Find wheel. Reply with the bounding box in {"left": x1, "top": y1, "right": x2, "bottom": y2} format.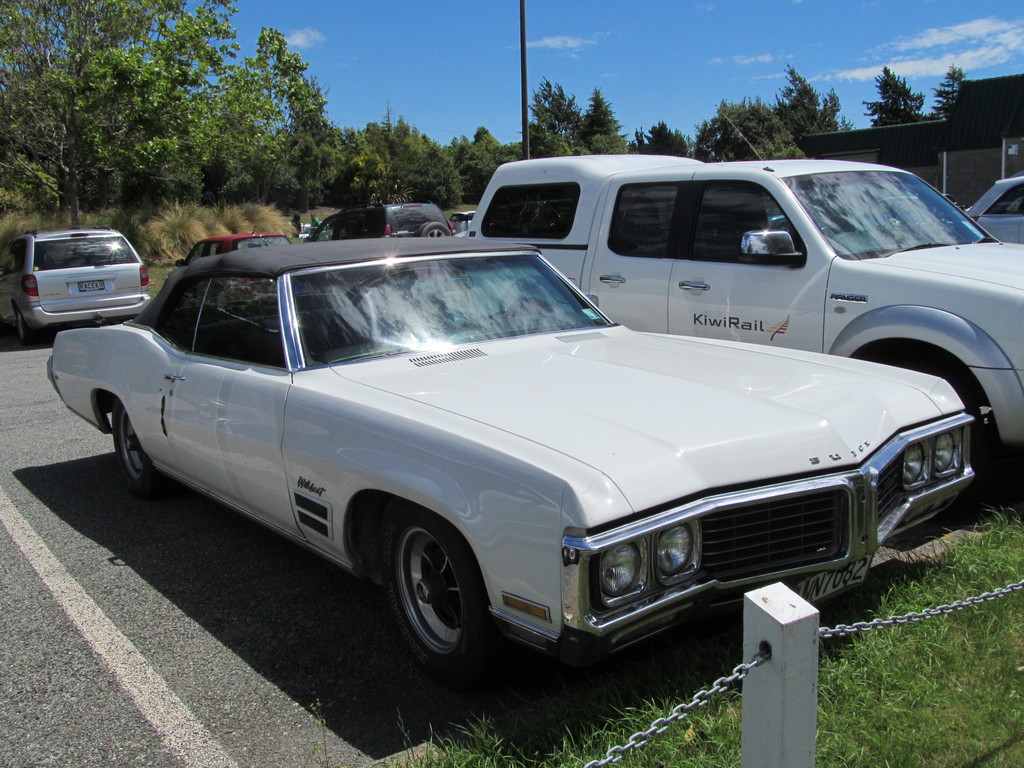
{"left": 417, "top": 221, "right": 451, "bottom": 237}.
